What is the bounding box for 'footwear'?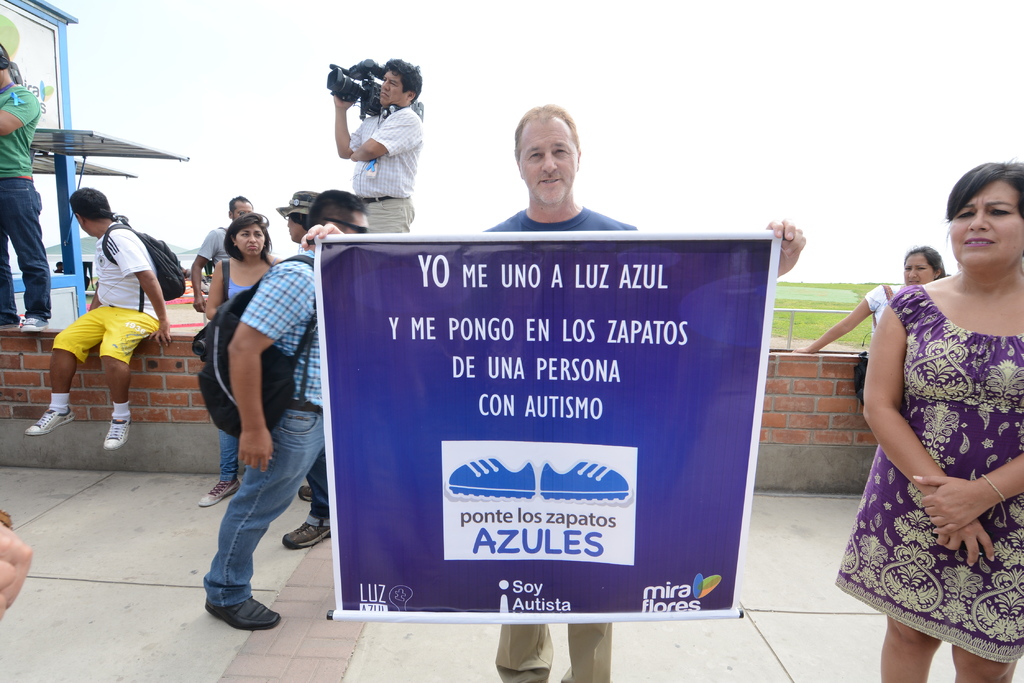
28/406/73/432.
